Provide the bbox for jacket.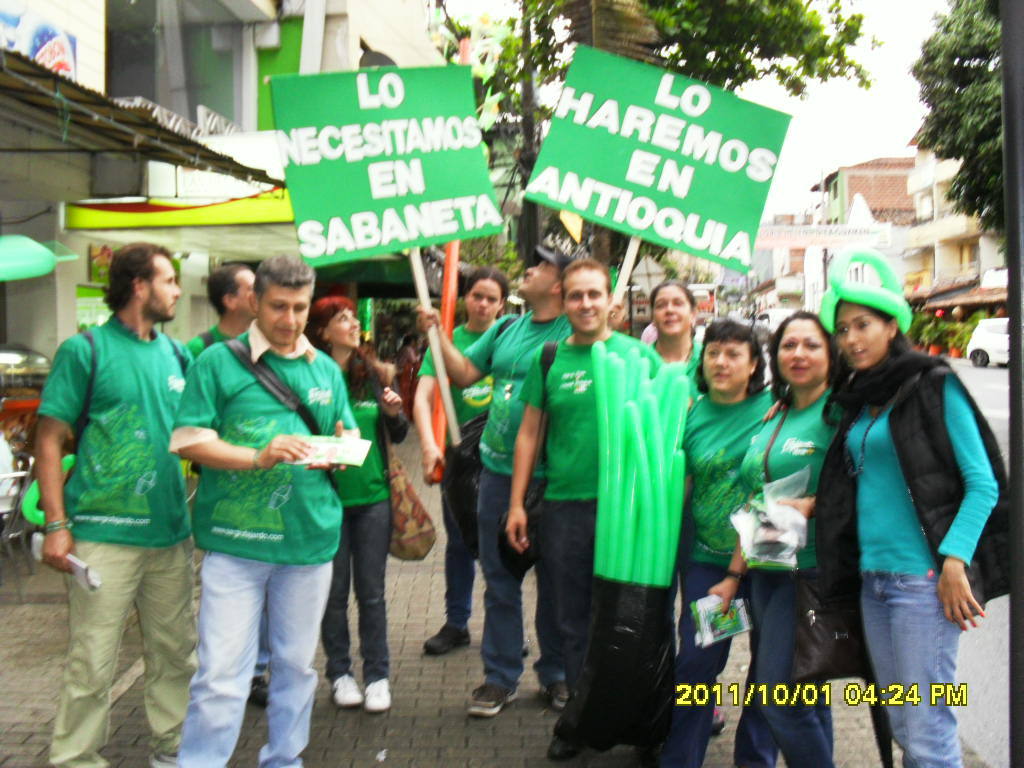
<box>839,316,1013,606</box>.
